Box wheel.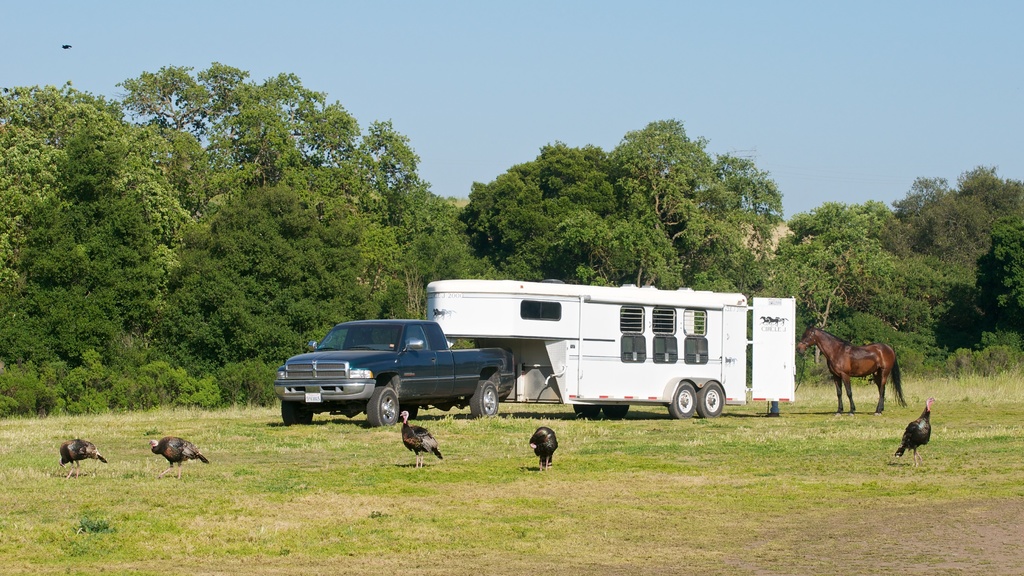
{"x1": 573, "y1": 401, "x2": 599, "y2": 419}.
